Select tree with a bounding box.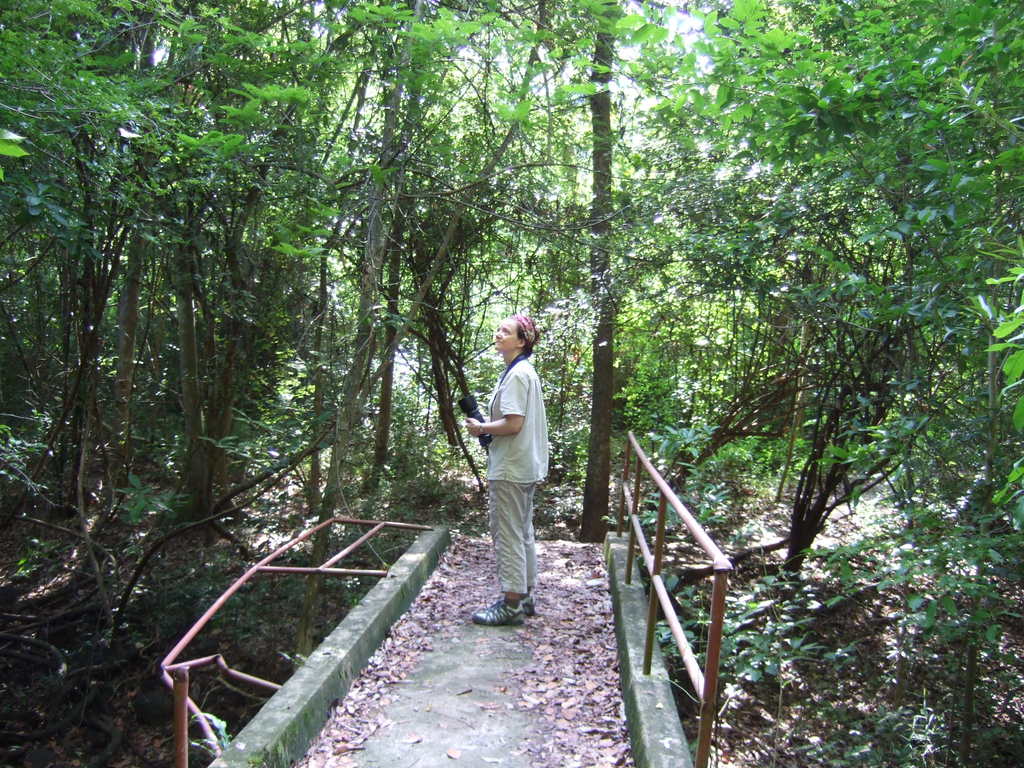
<region>234, 0, 497, 588</region>.
